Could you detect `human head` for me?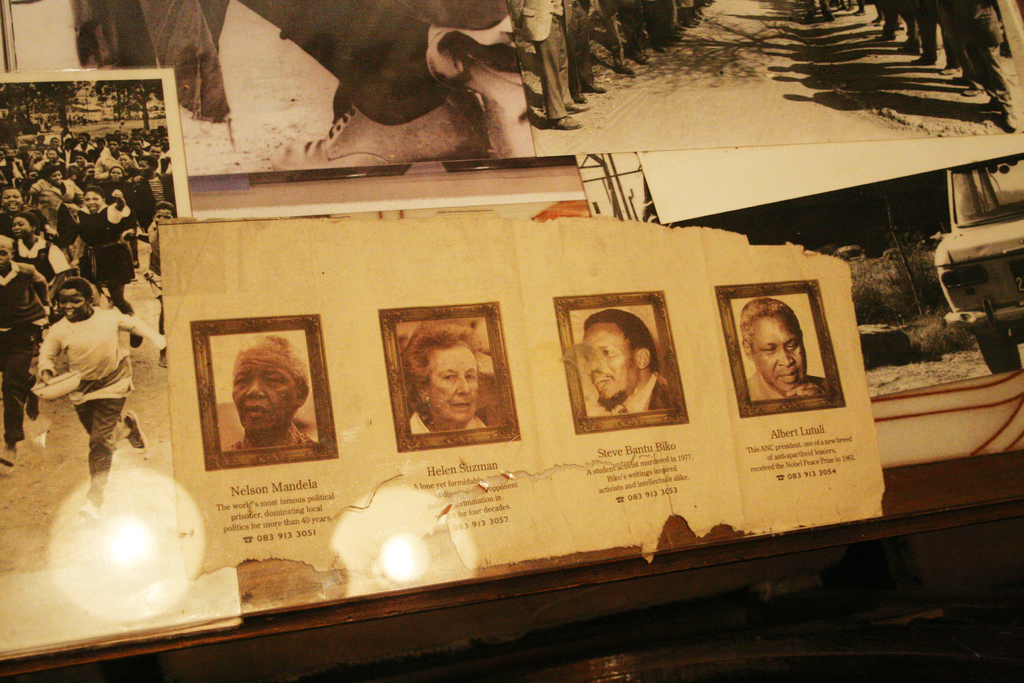
Detection result: select_region(0, 146, 5, 159).
